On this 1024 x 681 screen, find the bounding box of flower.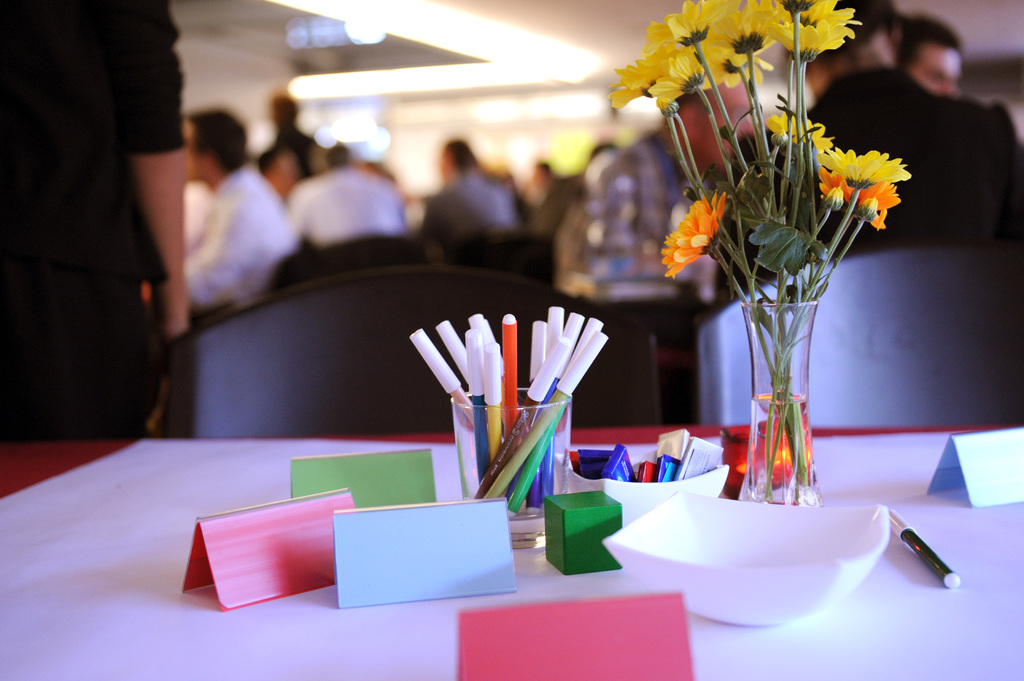
Bounding box: {"x1": 818, "y1": 147, "x2": 909, "y2": 190}.
